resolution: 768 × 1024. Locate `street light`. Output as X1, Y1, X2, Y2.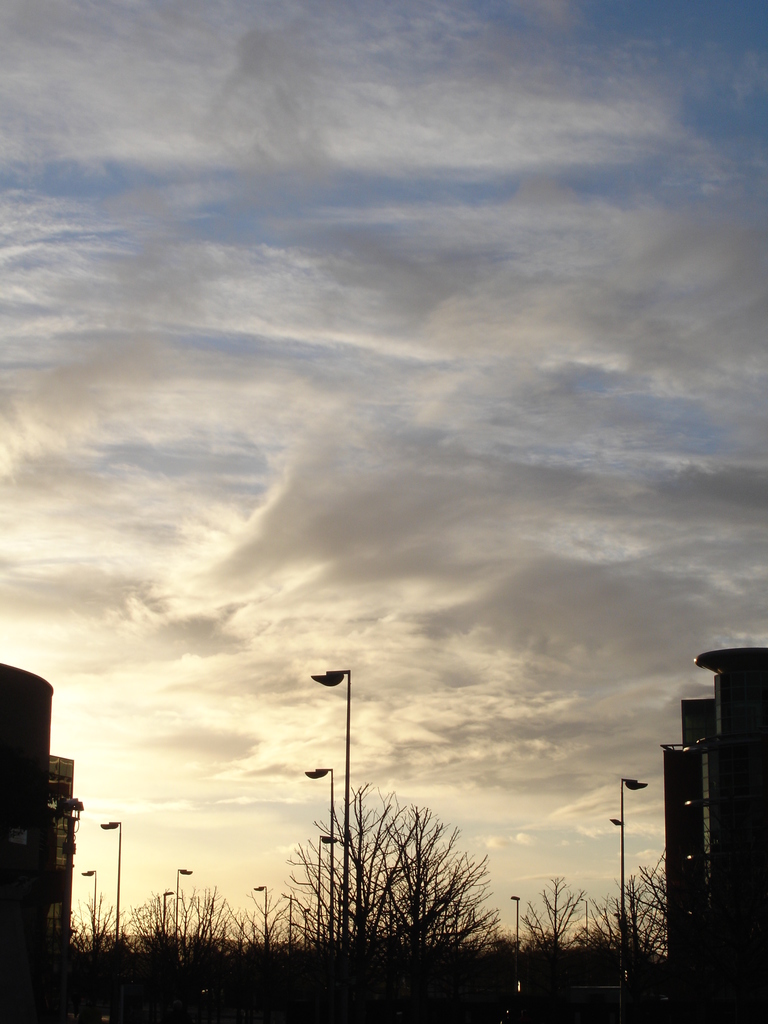
611, 776, 648, 939.
